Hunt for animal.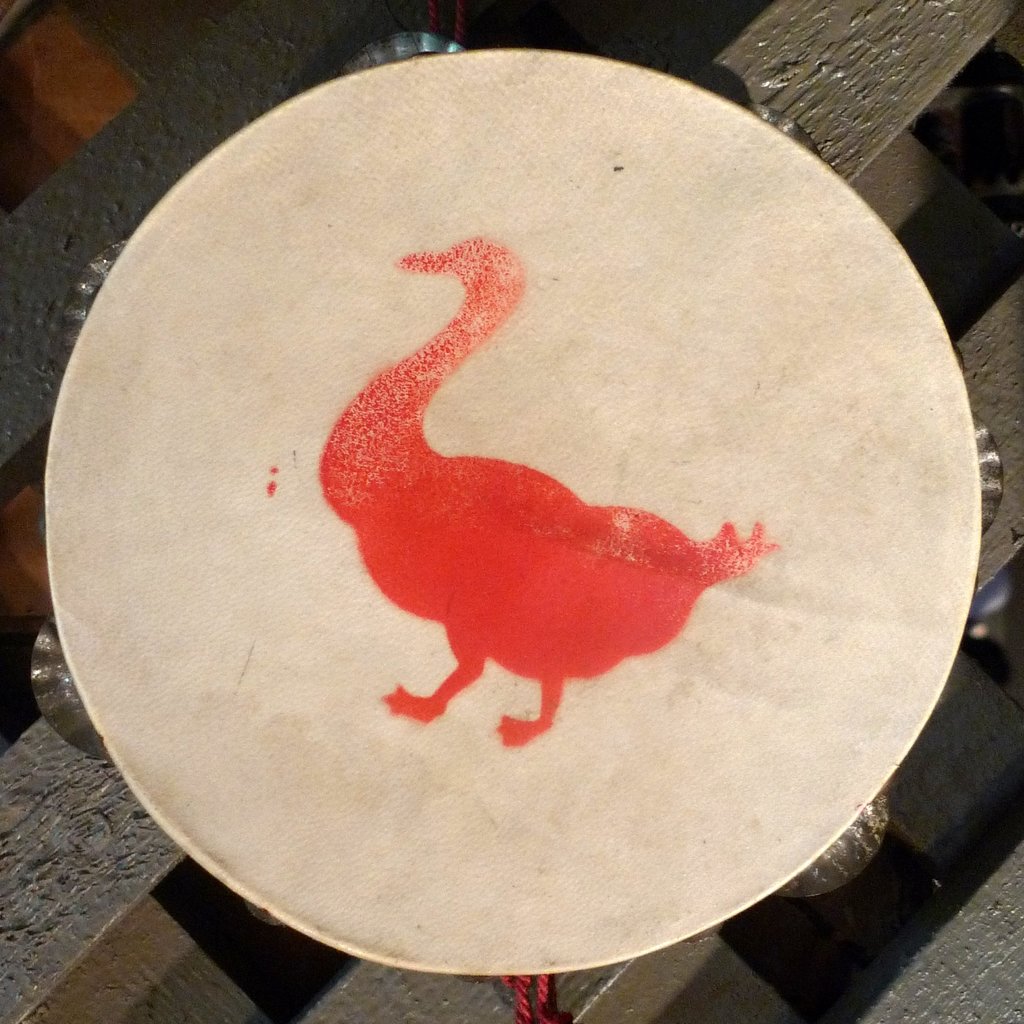
Hunted down at bbox=(314, 232, 782, 746).
